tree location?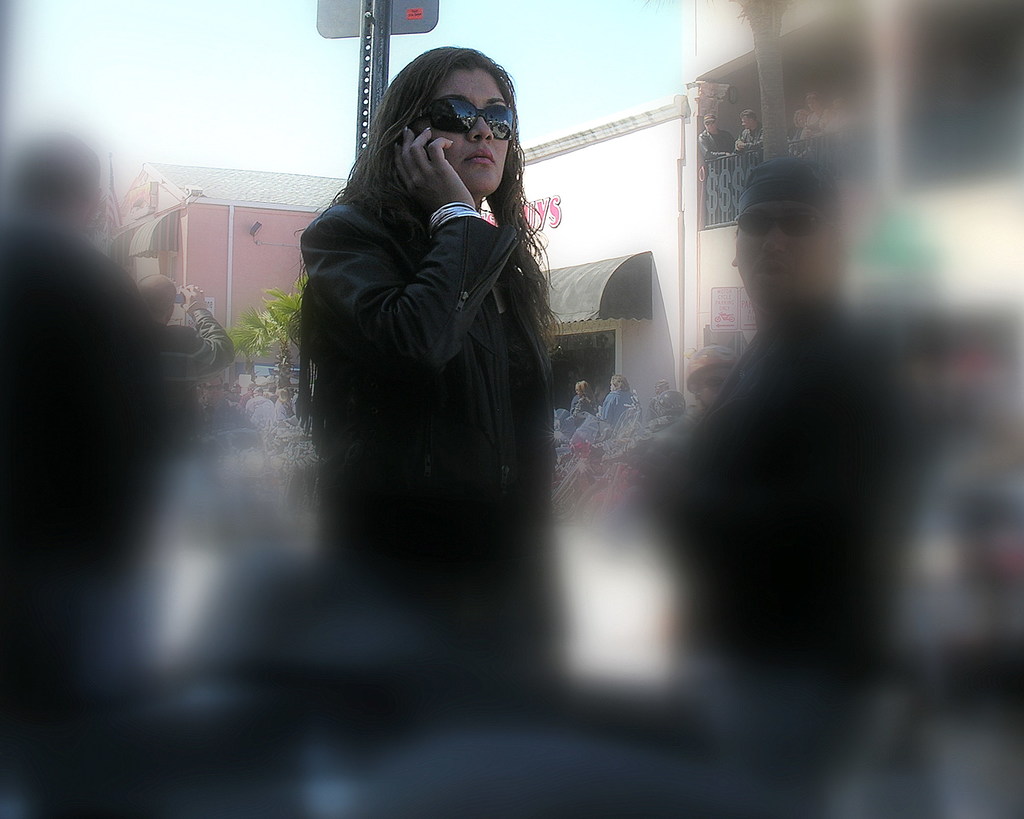
left=227, top=267, right=316, bottom=394
